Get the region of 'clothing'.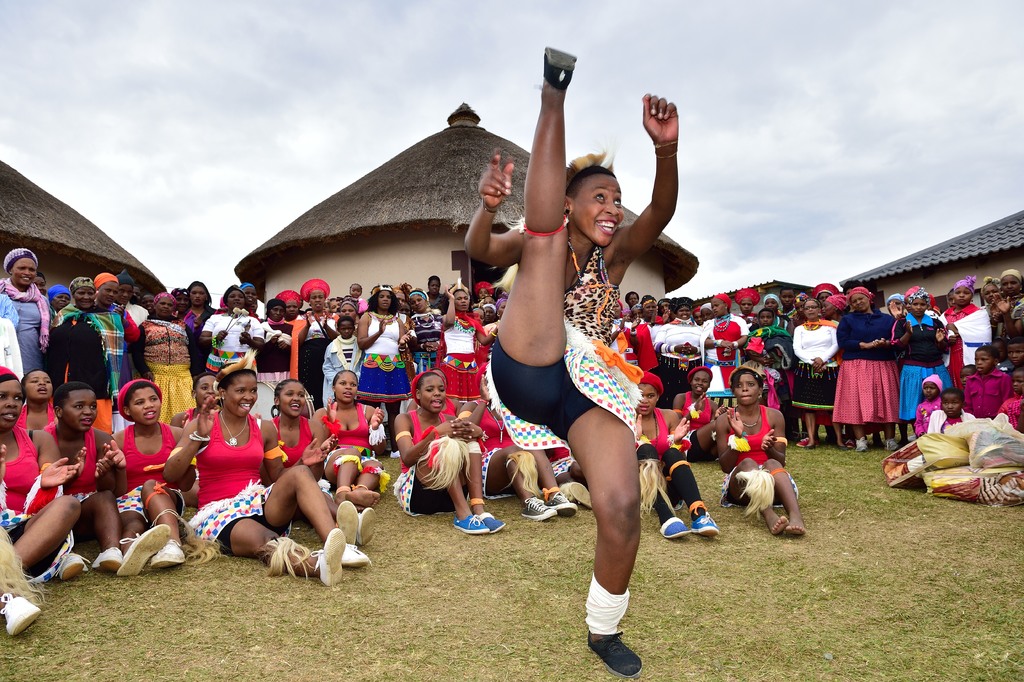
(416,345,447,382).
